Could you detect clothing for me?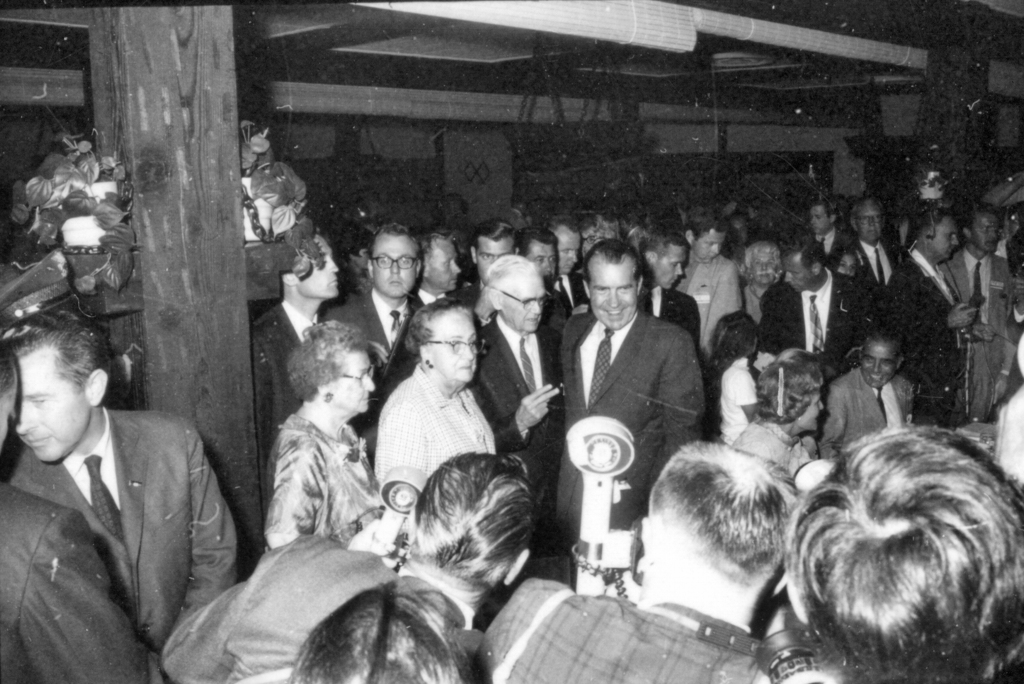
Detection result: box(550, 302, 703, 564).
